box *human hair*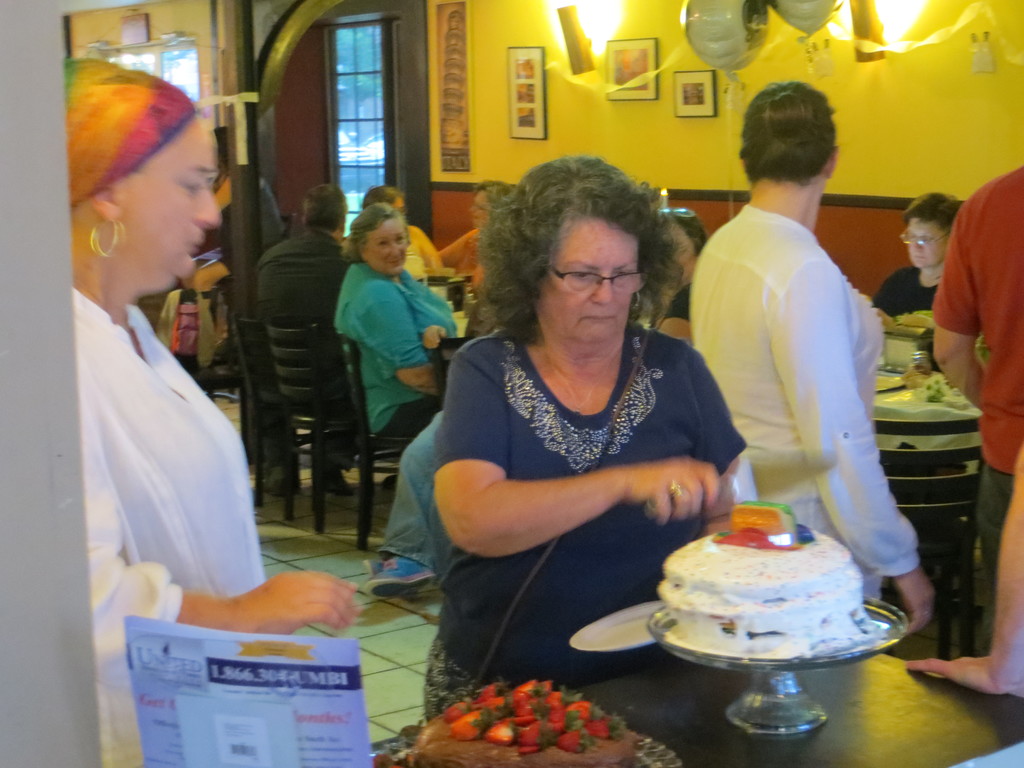
[361,181,406,210]
